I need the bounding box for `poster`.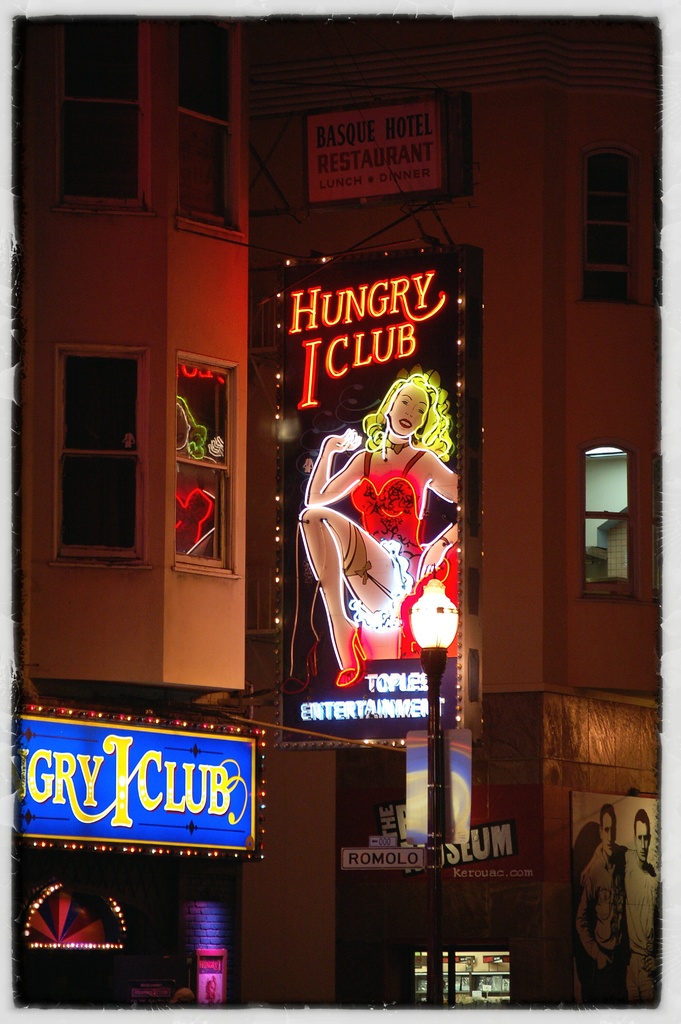
Here it is: [248,244,488,746].
